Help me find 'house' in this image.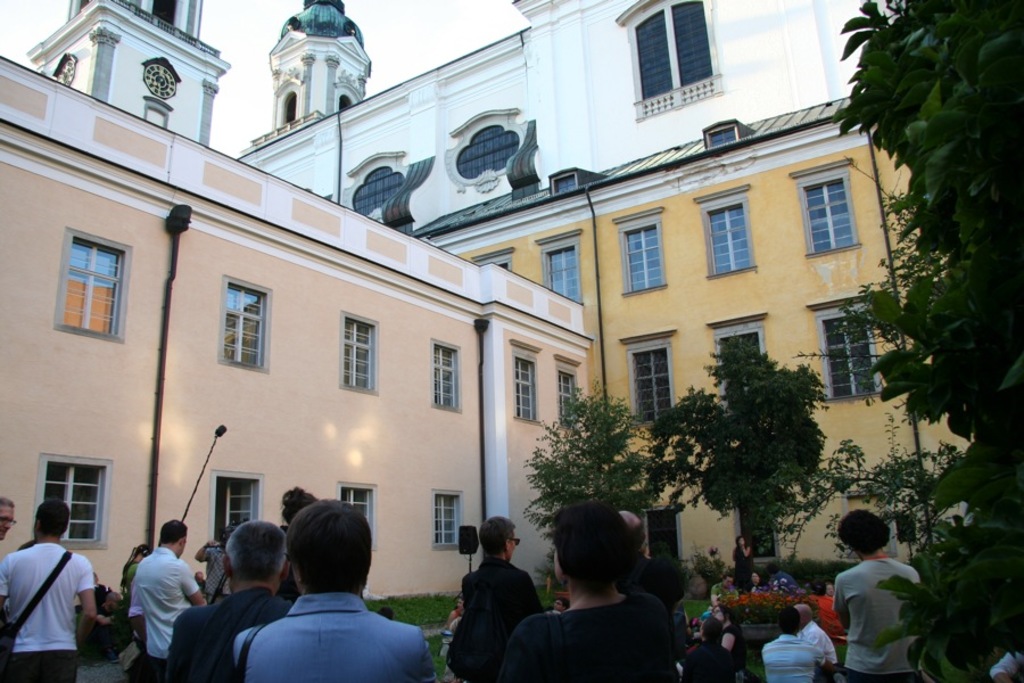
Found it: 35/0/231/151.
